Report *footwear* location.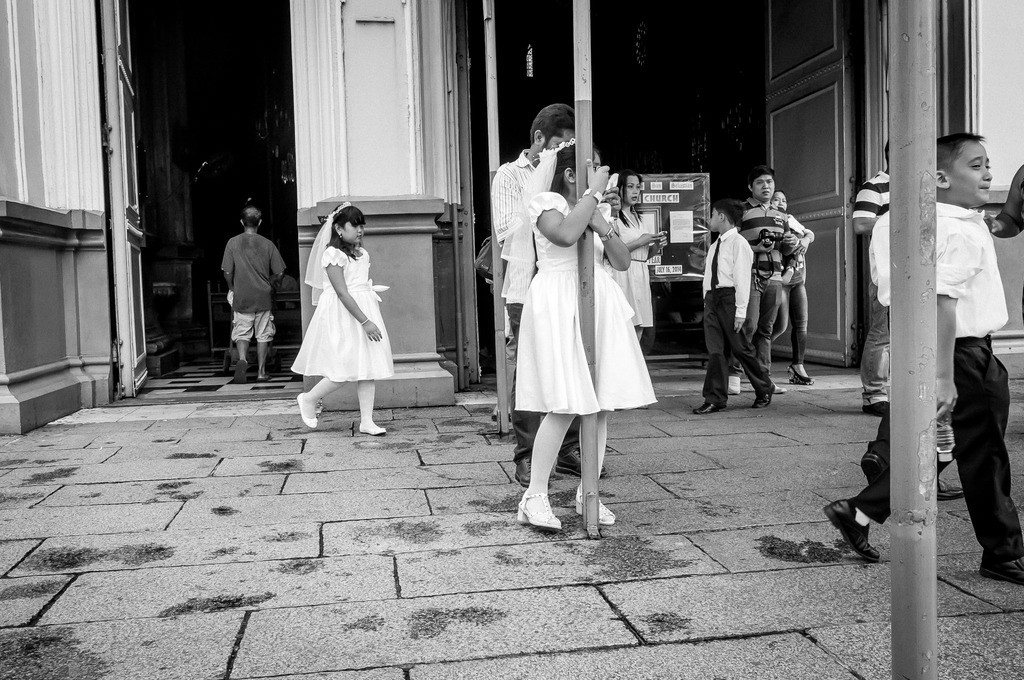
Report: (515, 487, 565, 534).
